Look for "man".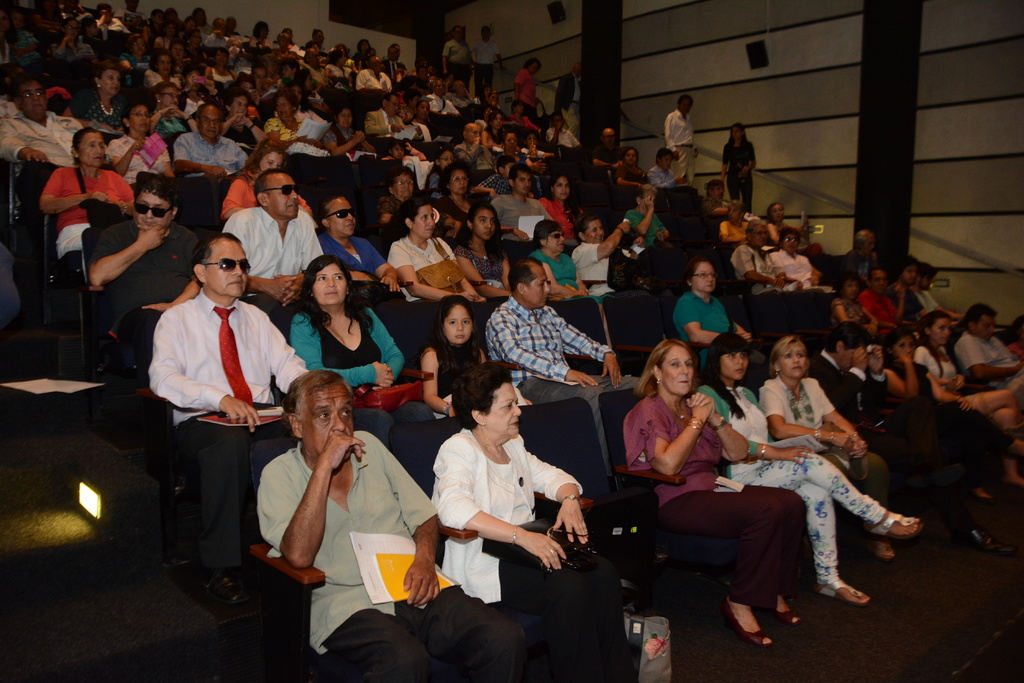
Found: 442/23/473/86.
